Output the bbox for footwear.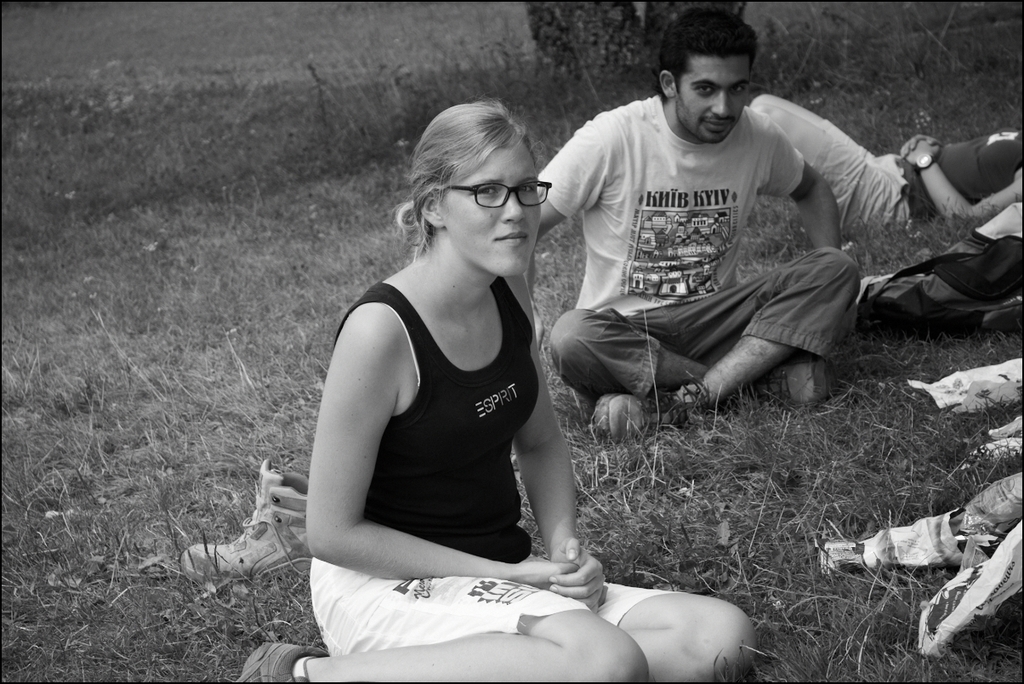
x1=185 y1=458 x2=315 y2=586.
